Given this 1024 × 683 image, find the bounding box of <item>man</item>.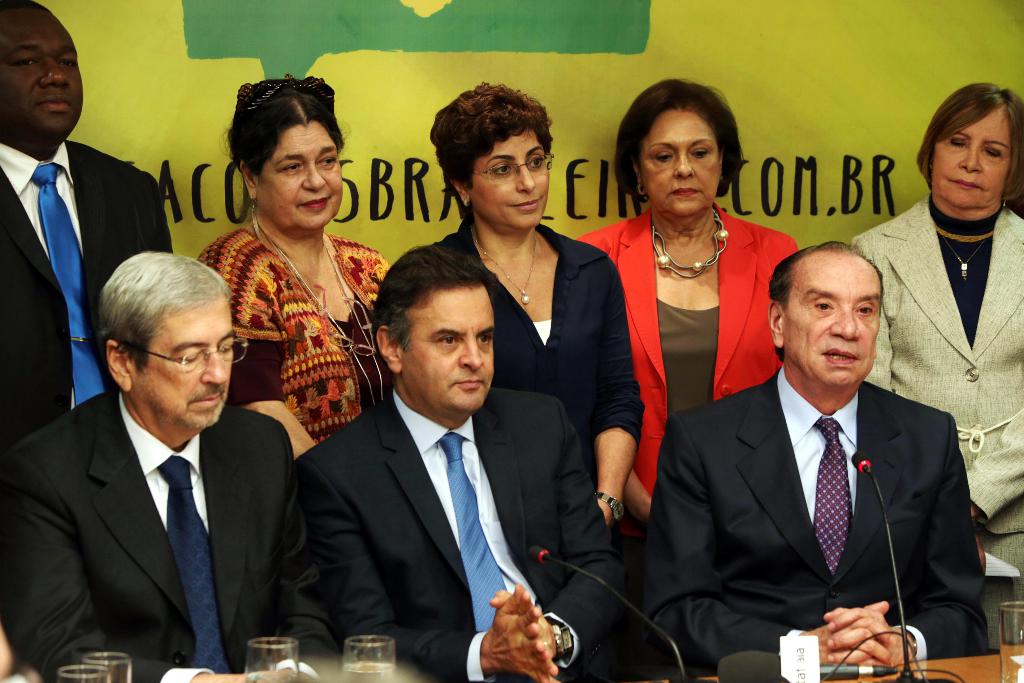
294 245 624 682.
